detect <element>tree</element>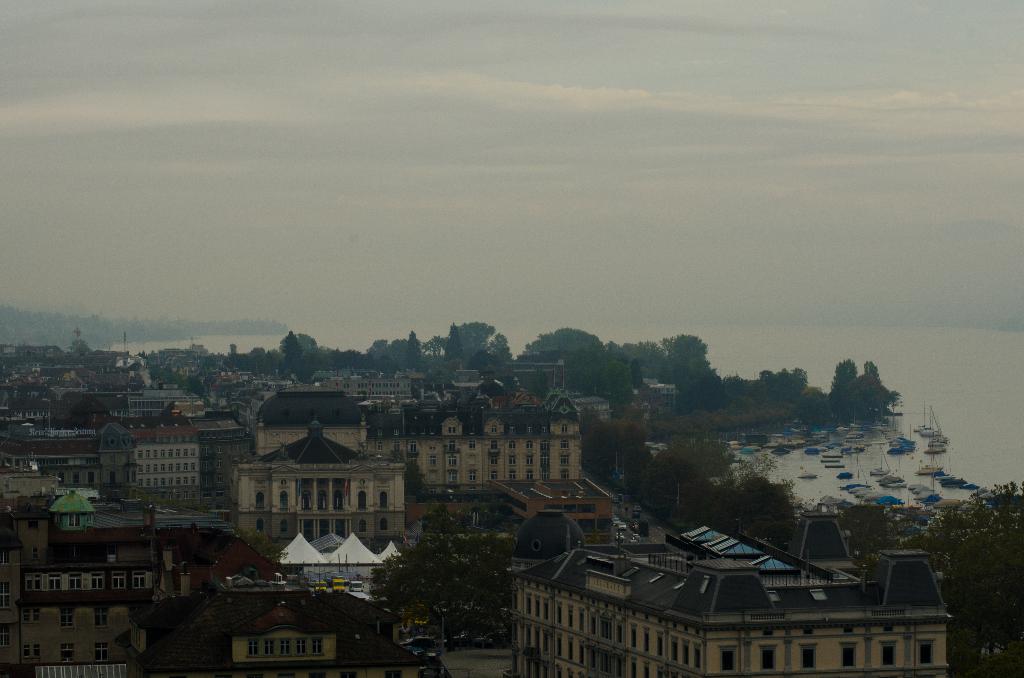
[left=228, top=523, right=289, bottom=570]
